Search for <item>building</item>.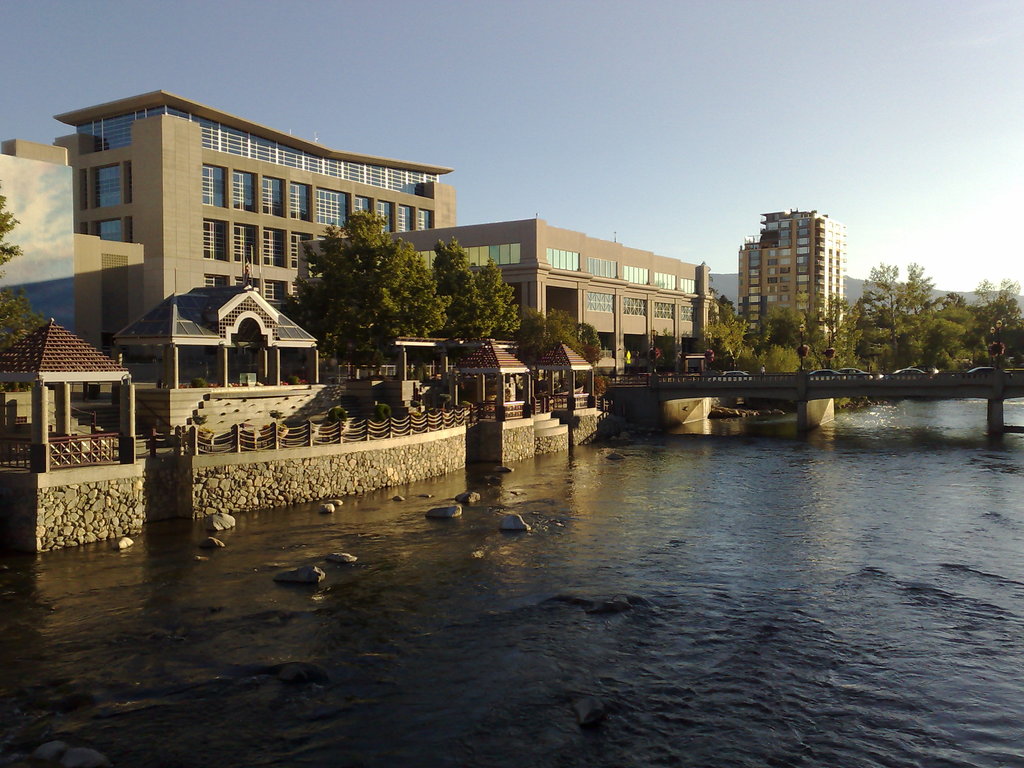
Found at bbox(295, 212, 712, 380).
